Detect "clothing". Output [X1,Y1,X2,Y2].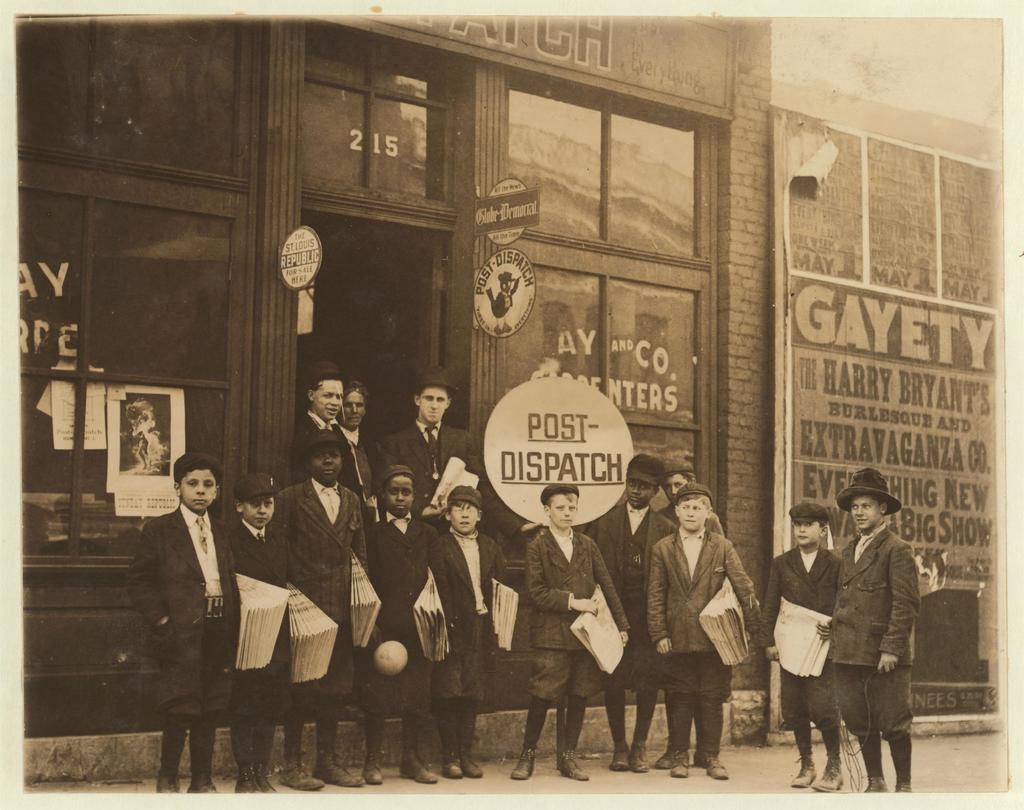
[278,407,344,466].
